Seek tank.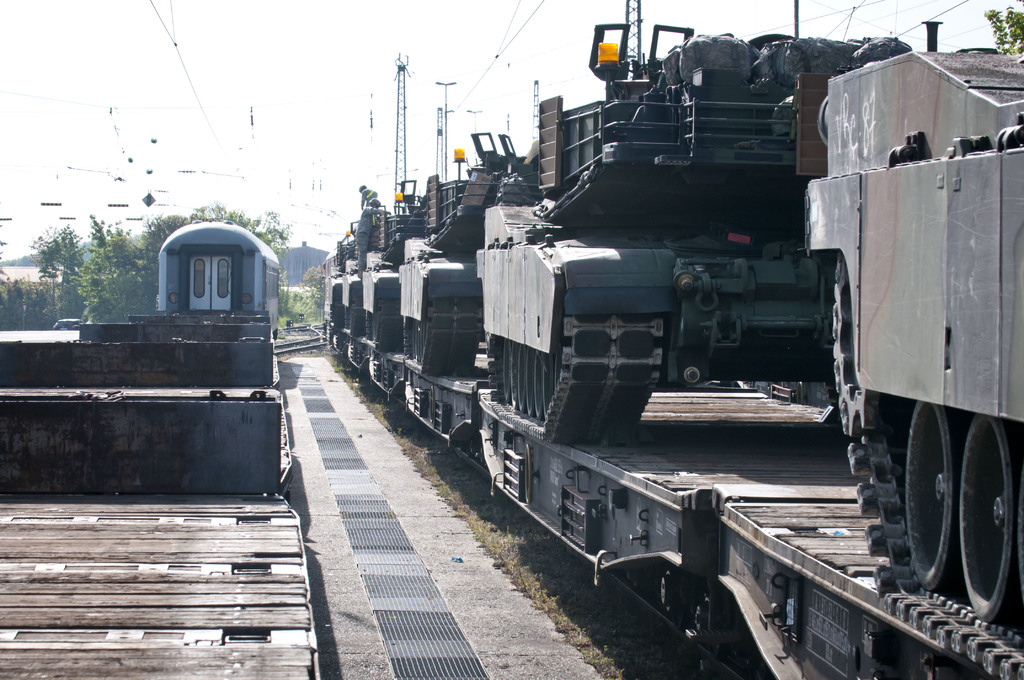
(396,131,538,373).
